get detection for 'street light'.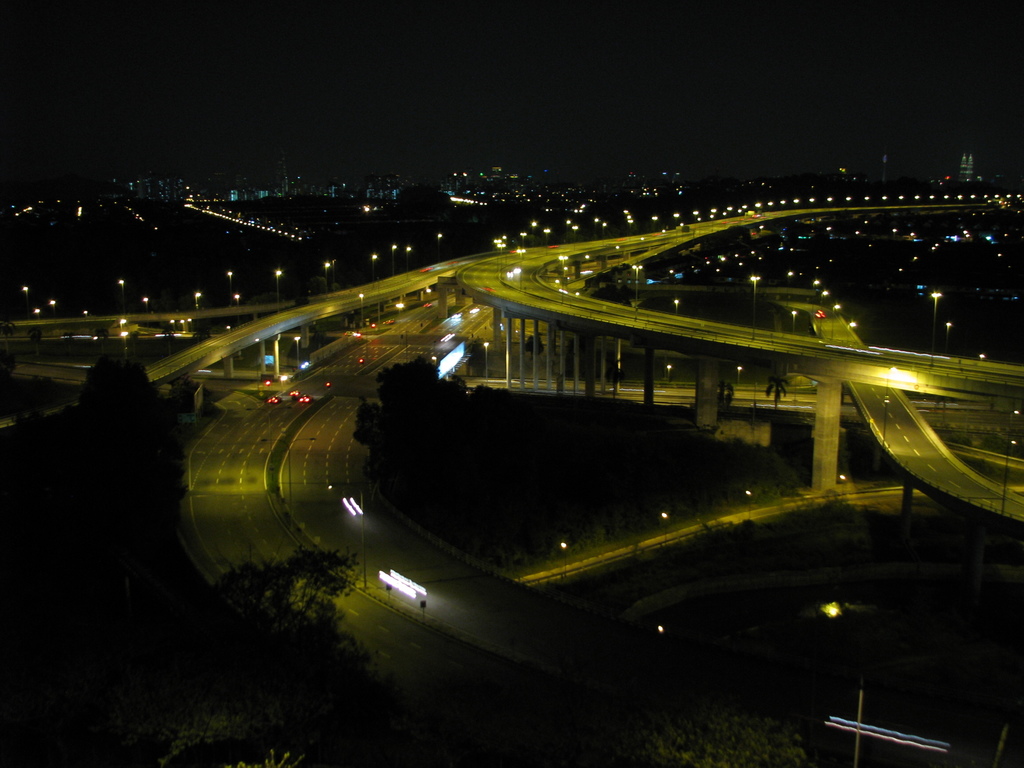
Detection: crop(1020, 191, 1021, 199).
